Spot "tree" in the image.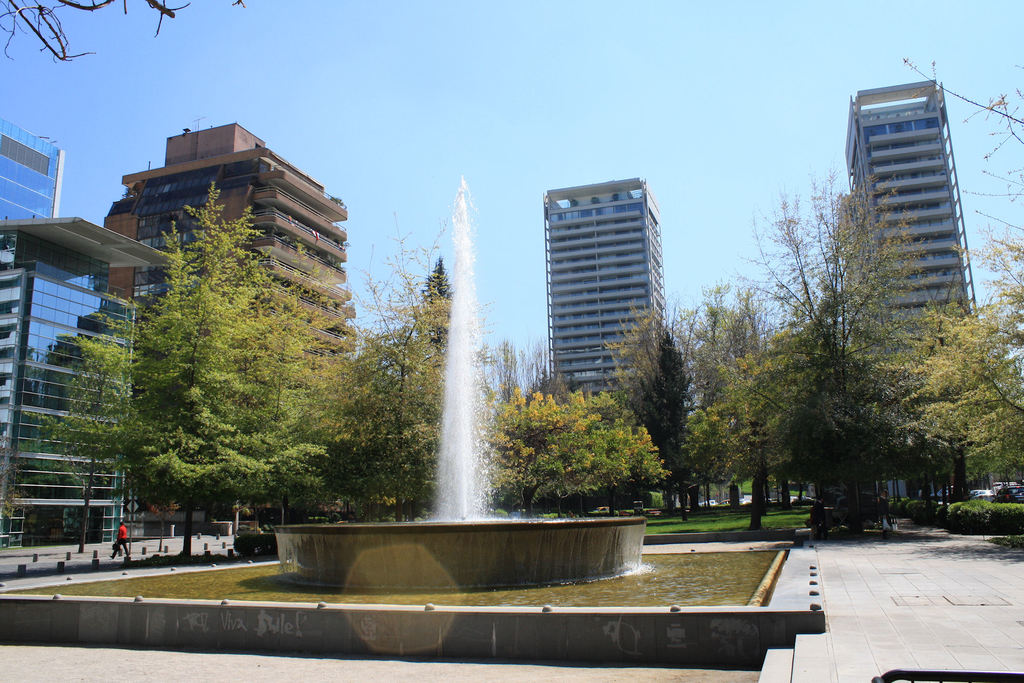
"tree" found at bbox=[609, 292, 700, 518].
